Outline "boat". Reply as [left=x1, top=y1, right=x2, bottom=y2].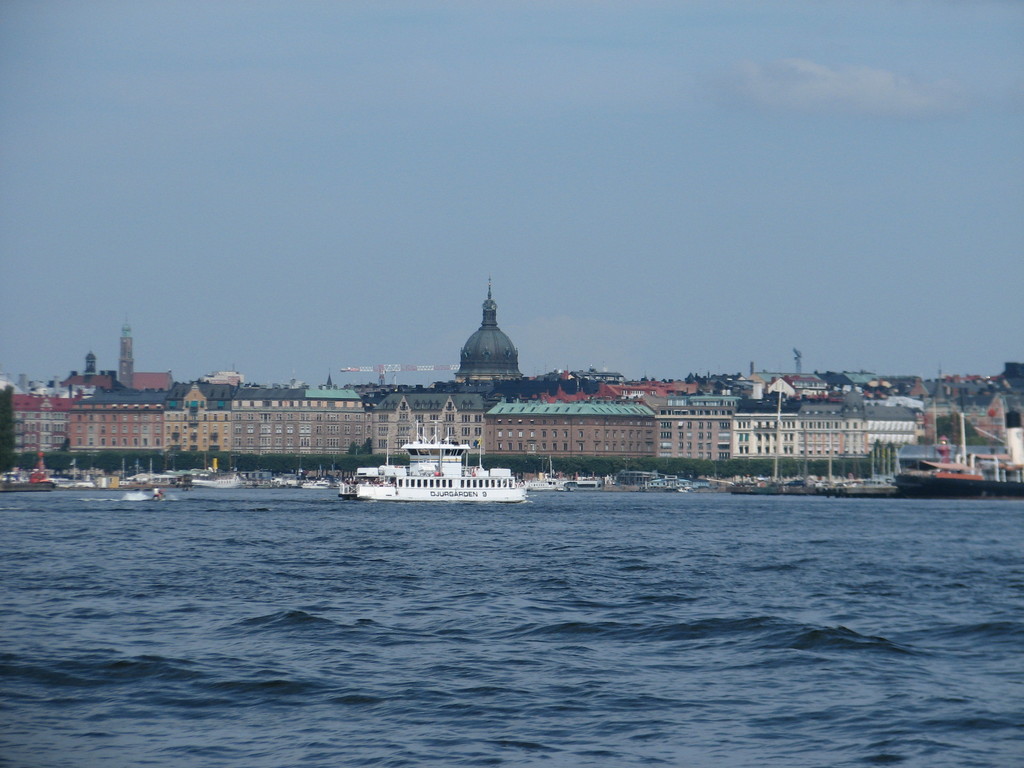
[left=823, top=479, right=899, bottom=498].
